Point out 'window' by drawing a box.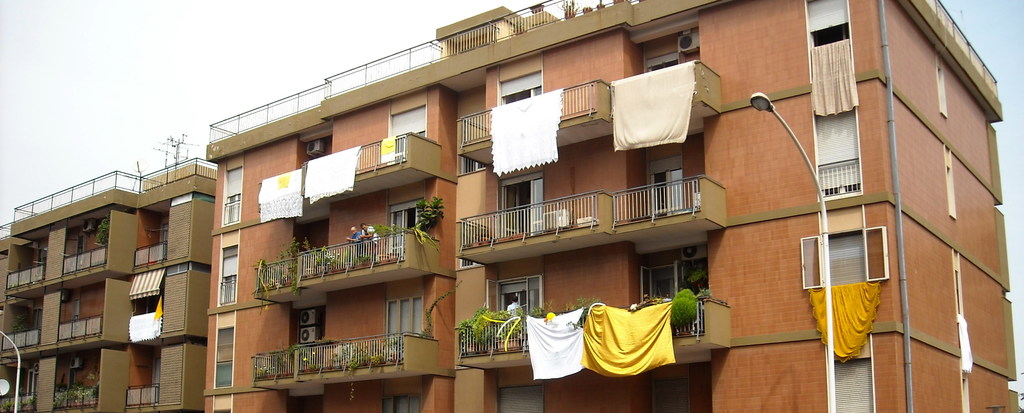
(x1=655, y1=379, x2=691, y2=412).
